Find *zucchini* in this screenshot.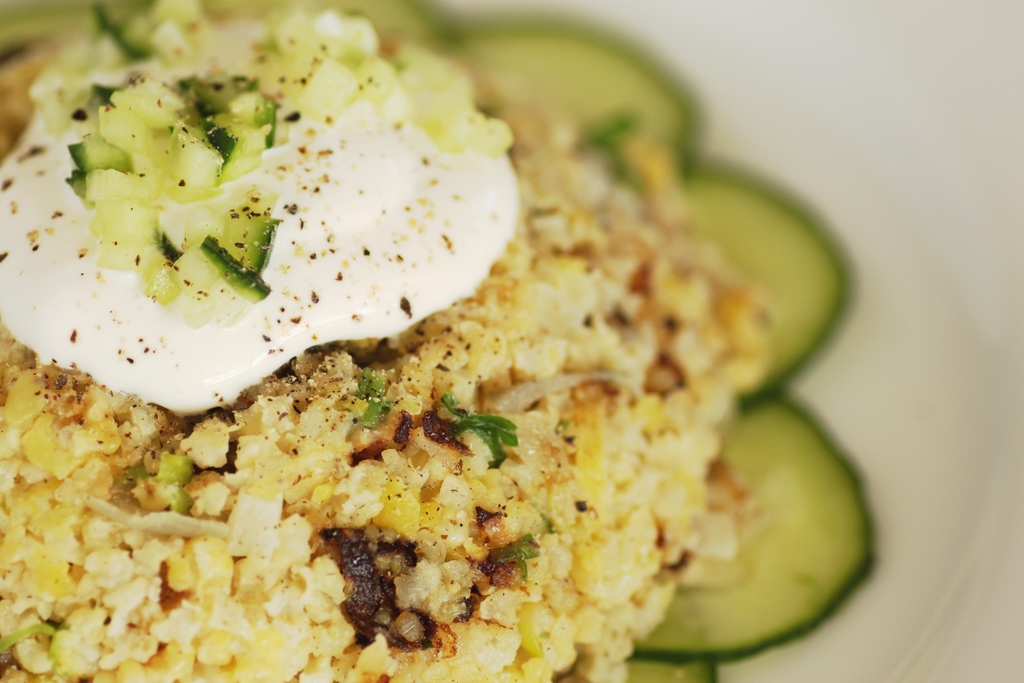
The bounding box for *zucchini* is bbox=(621, 387, 881, 652).
